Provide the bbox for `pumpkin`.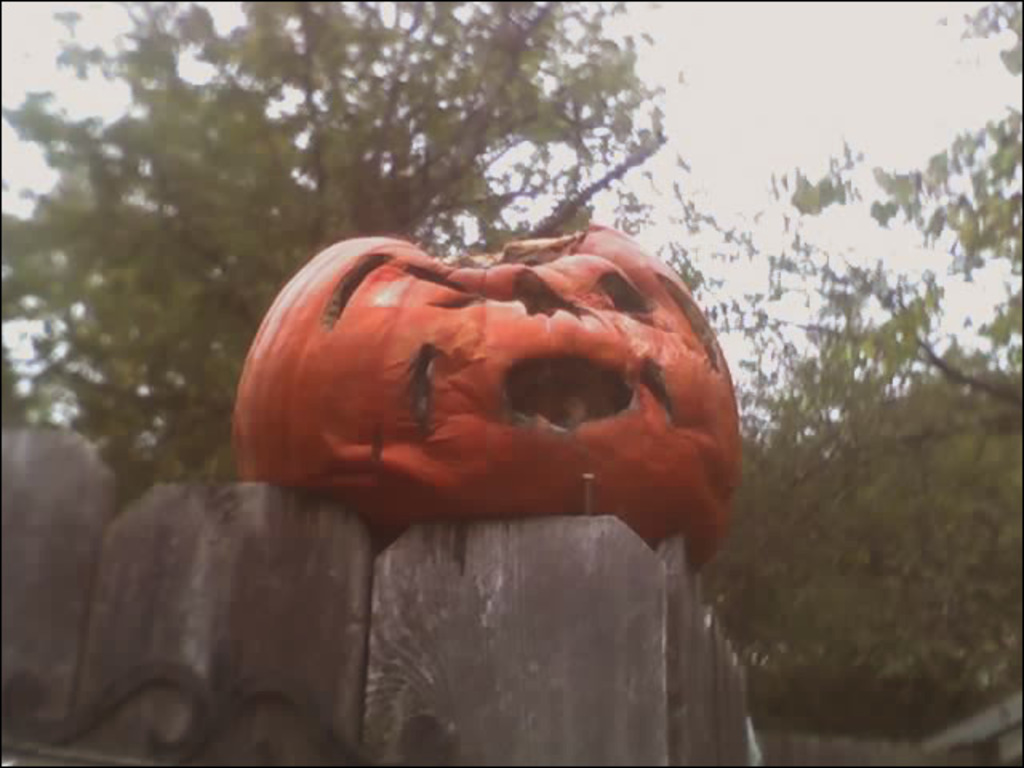
{"x1": 229, "y1": 203, "x2": 754, "y2": 581}.
